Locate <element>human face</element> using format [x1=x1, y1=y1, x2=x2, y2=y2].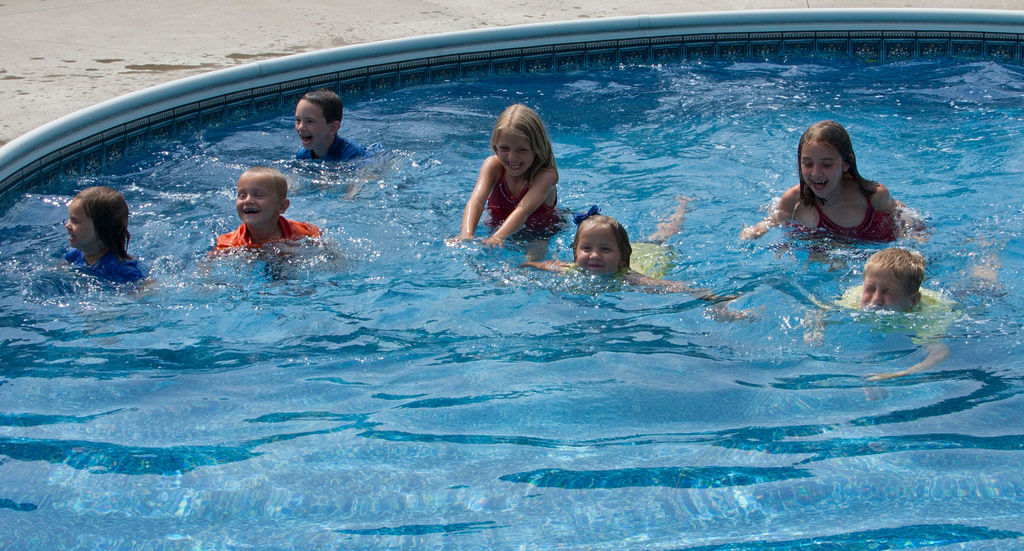
[x1=574, y1=227, x2=617, y2=274].
